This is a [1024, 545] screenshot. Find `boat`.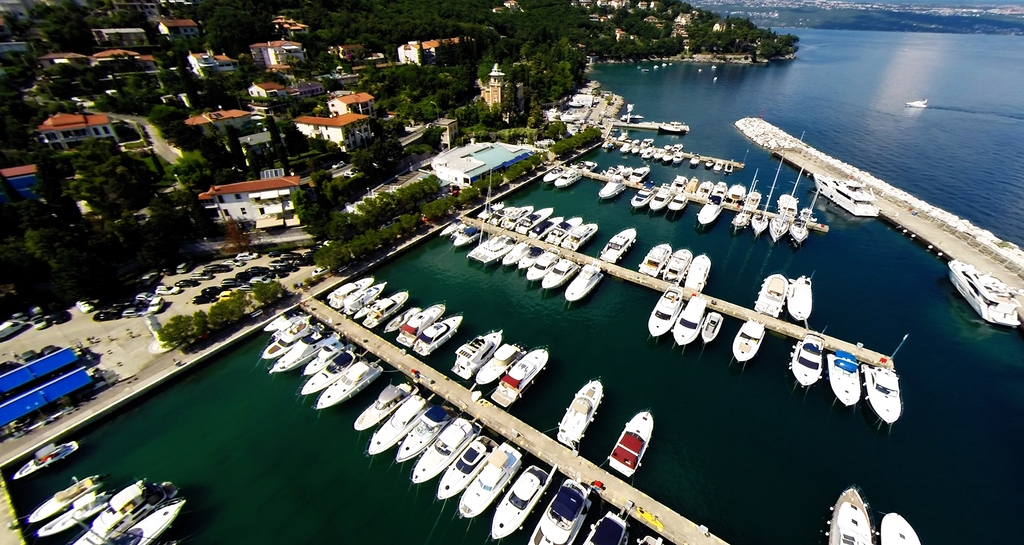
Bounding box: (x1=445, y1=219, x2=487, y2=246).
